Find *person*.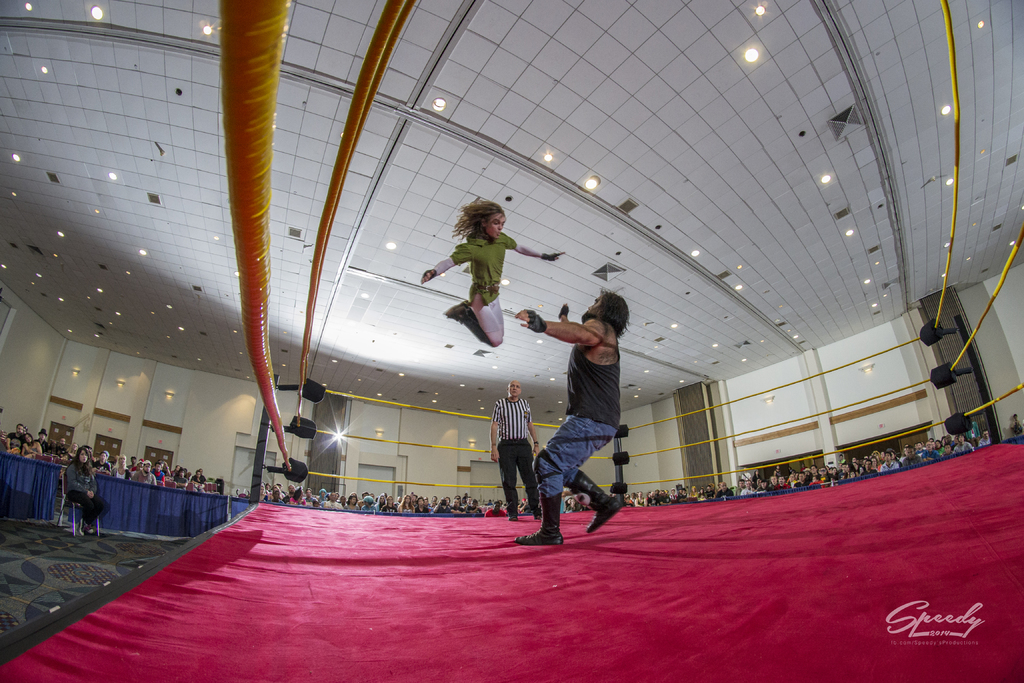
crop(129, 457, 143, 468).
